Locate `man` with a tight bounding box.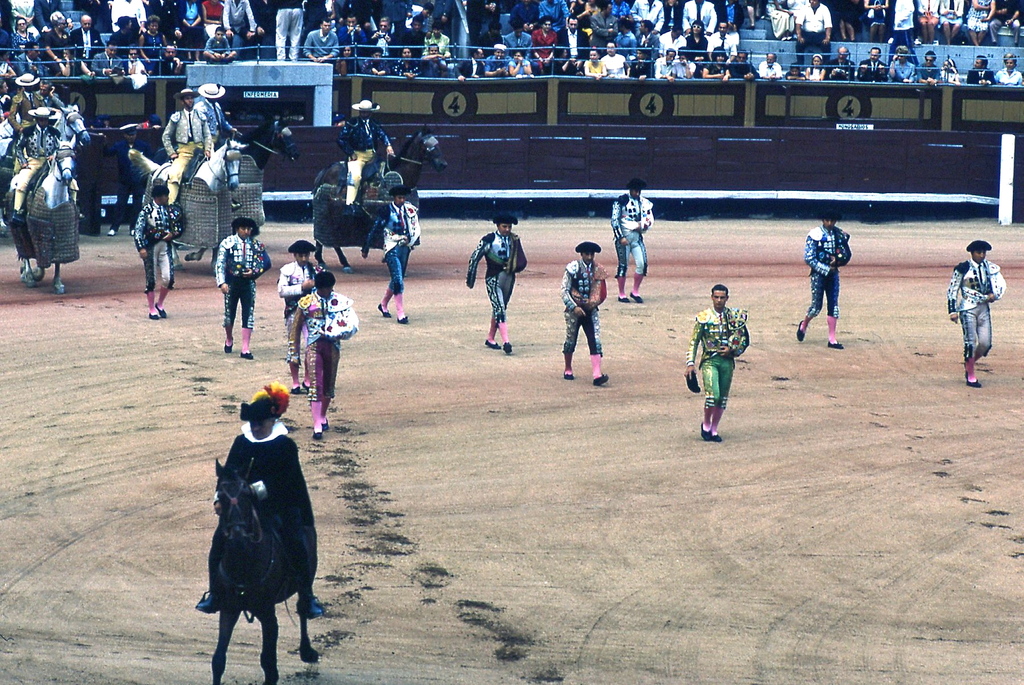
215, 221, 266, 359.
